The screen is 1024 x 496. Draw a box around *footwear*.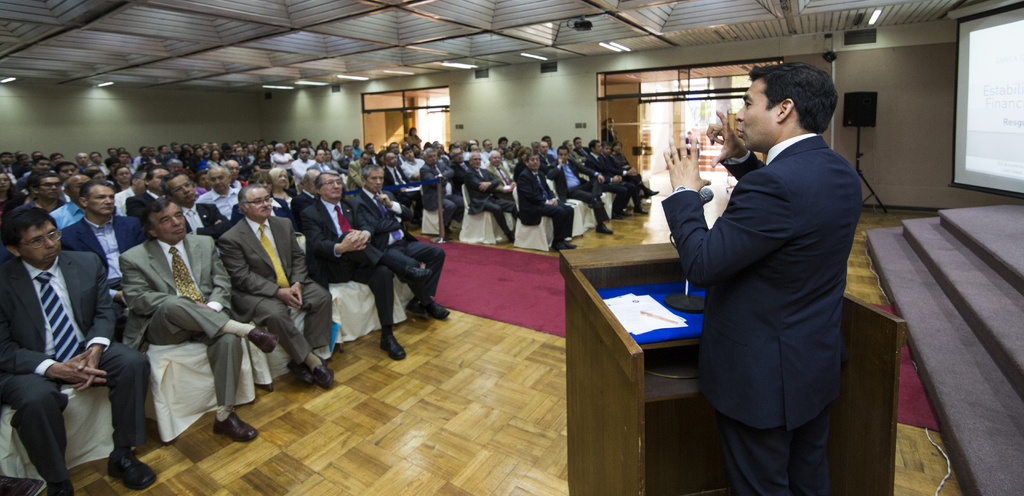
644,188,657,197.
